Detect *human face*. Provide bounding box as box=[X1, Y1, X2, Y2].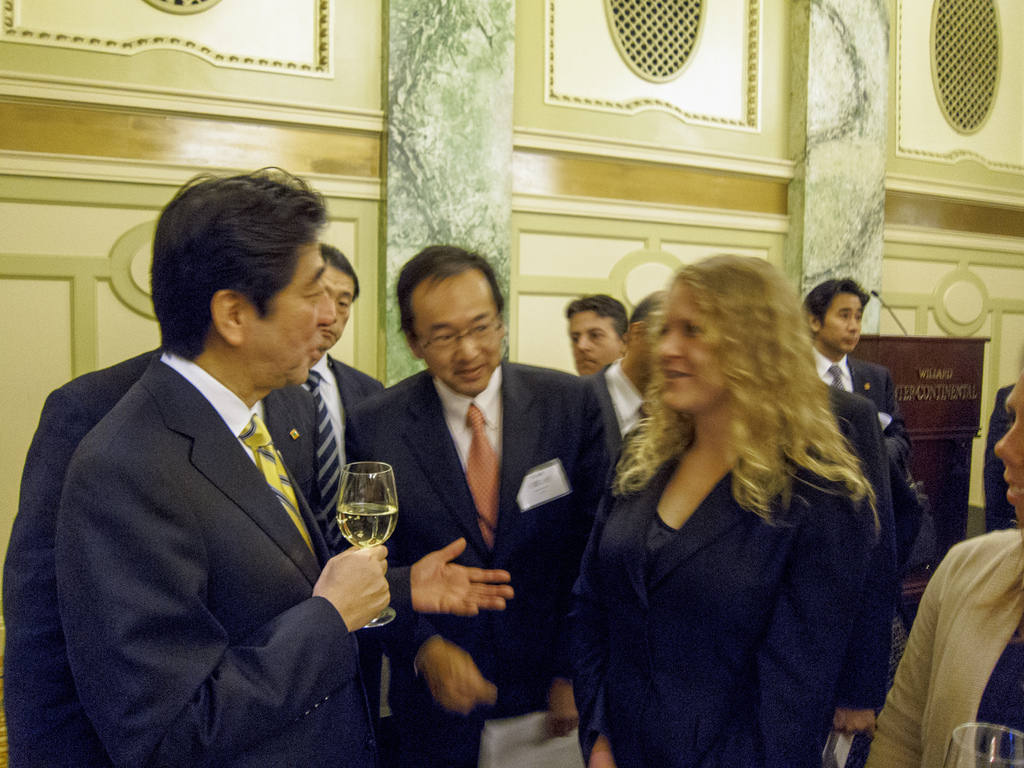
box=[653, 281, 726, 413].
